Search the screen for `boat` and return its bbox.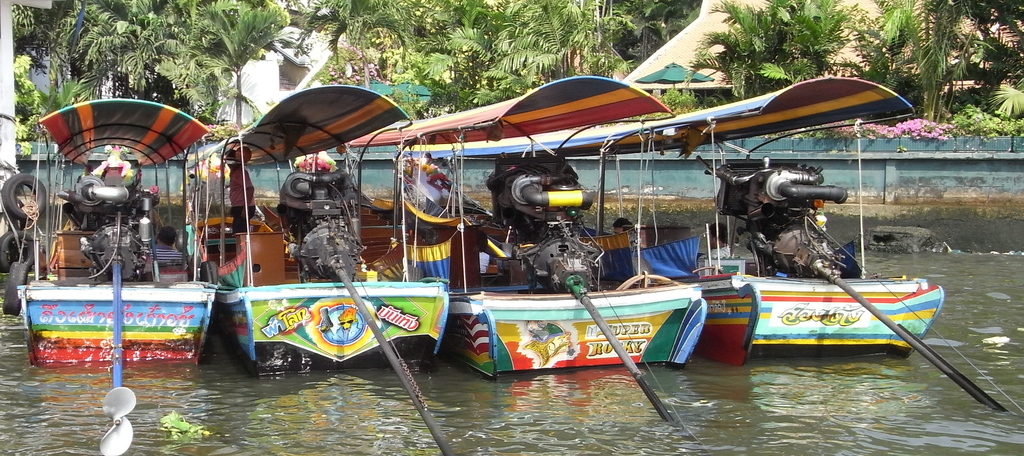
Found: region(351, 76, 706, 434).
